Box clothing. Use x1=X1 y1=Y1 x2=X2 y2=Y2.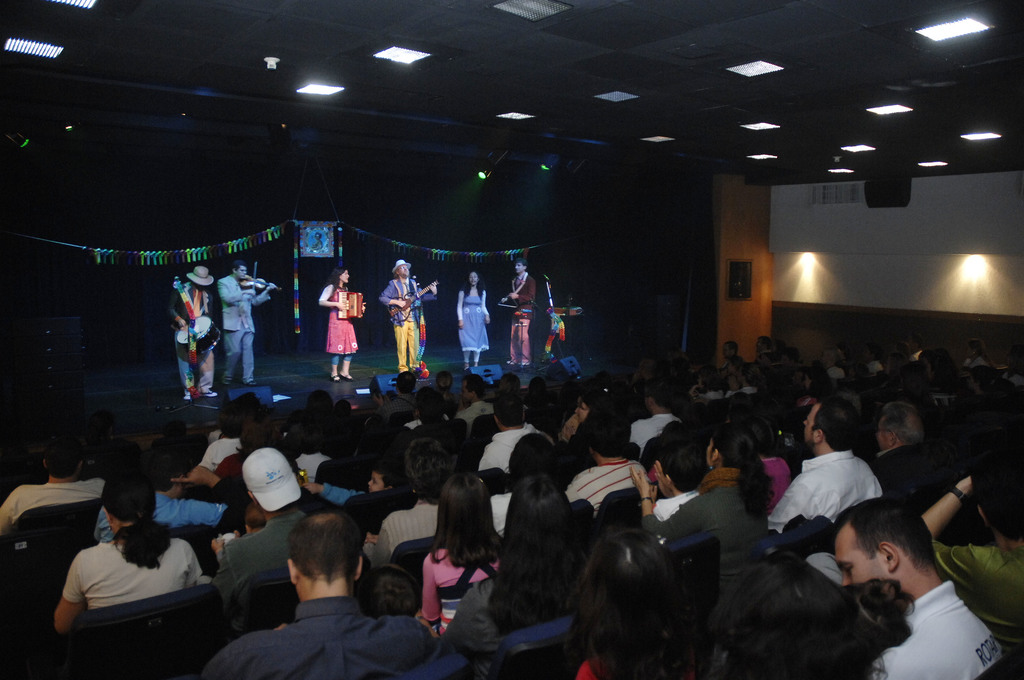
x1=223 y1=330 x2=252 y2=383.
